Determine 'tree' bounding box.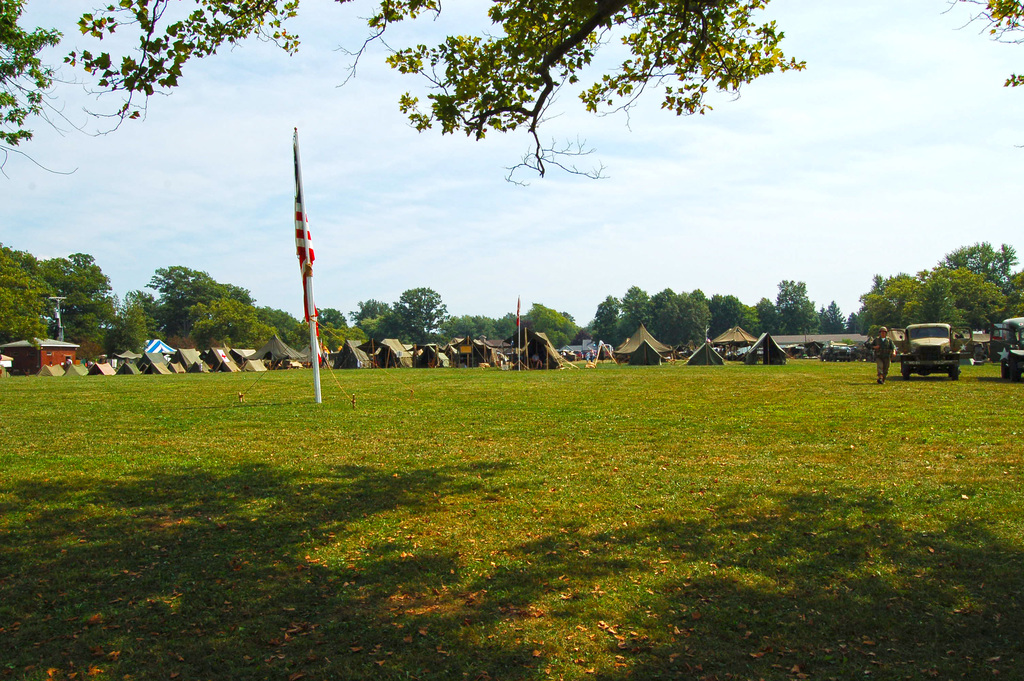
Determined: (x1=699, y1=292, x2=726, y2=309).
